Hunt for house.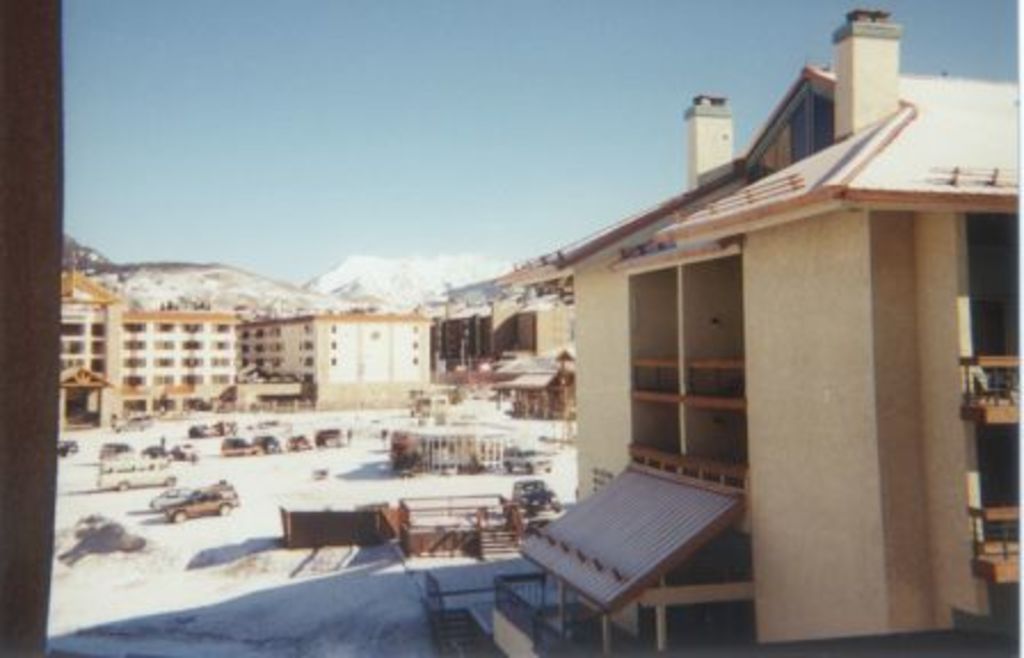
Hunted down at region(240, 306, 443, 407).
